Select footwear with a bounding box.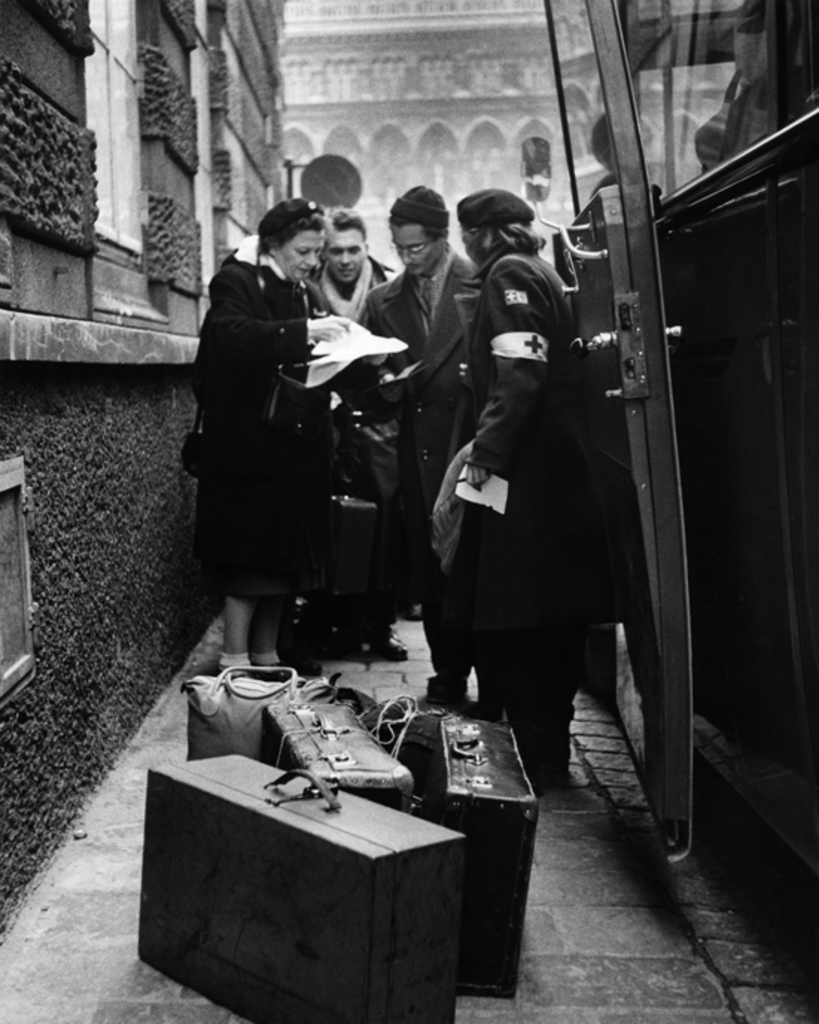
left=284, top=640, right=326, bottom=674.
